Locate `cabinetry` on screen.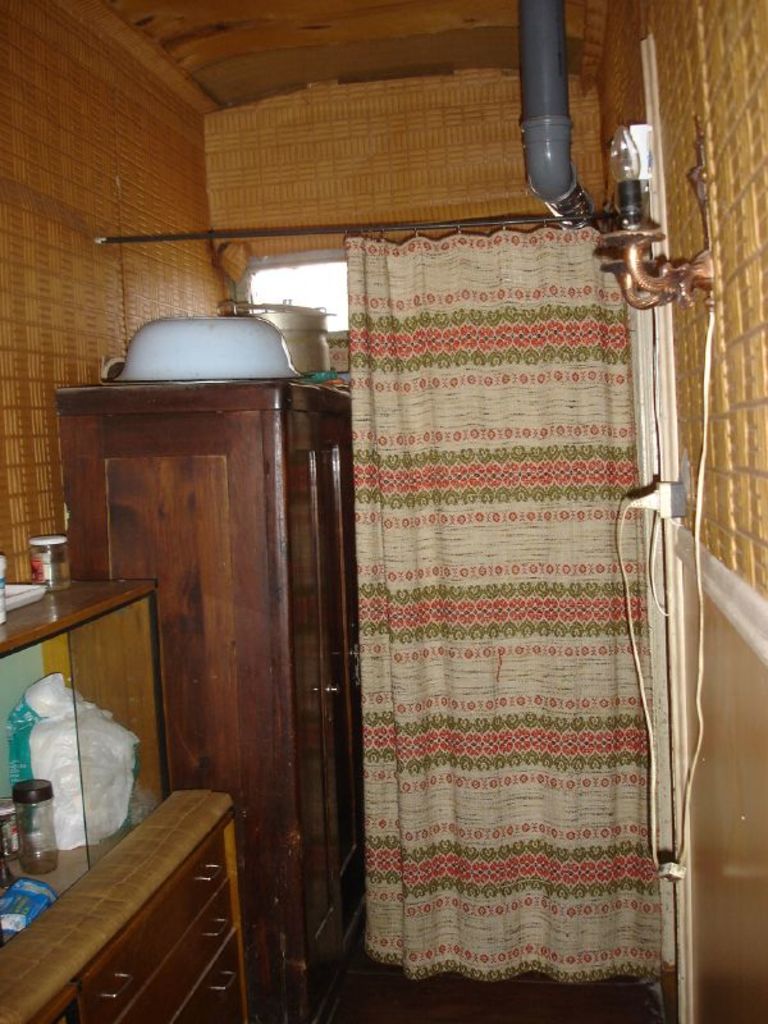
On screen at bbox=(122, 882, 232, 1023).
